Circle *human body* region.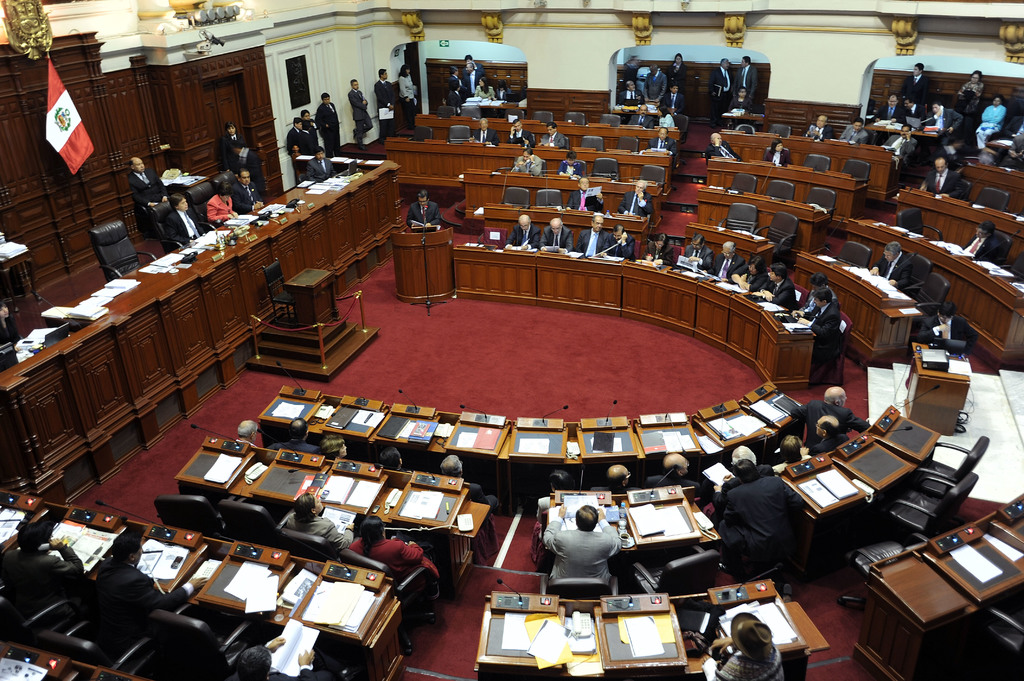
Region: 0,536,88,609.
